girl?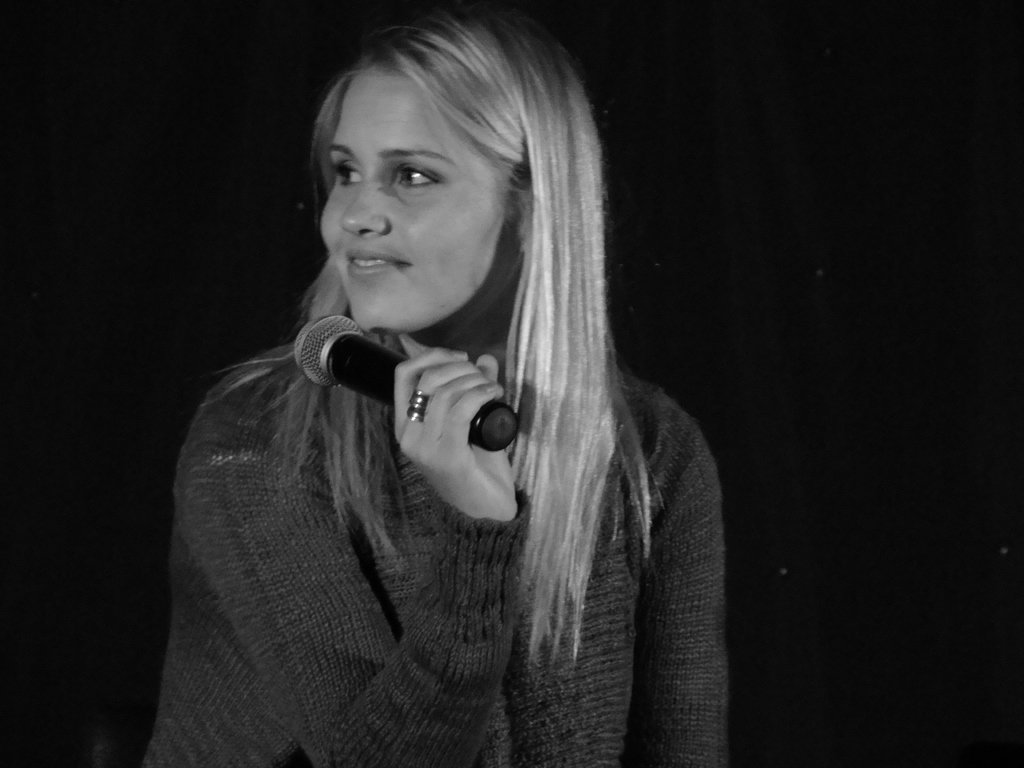
(141, 5, 727, 767)
